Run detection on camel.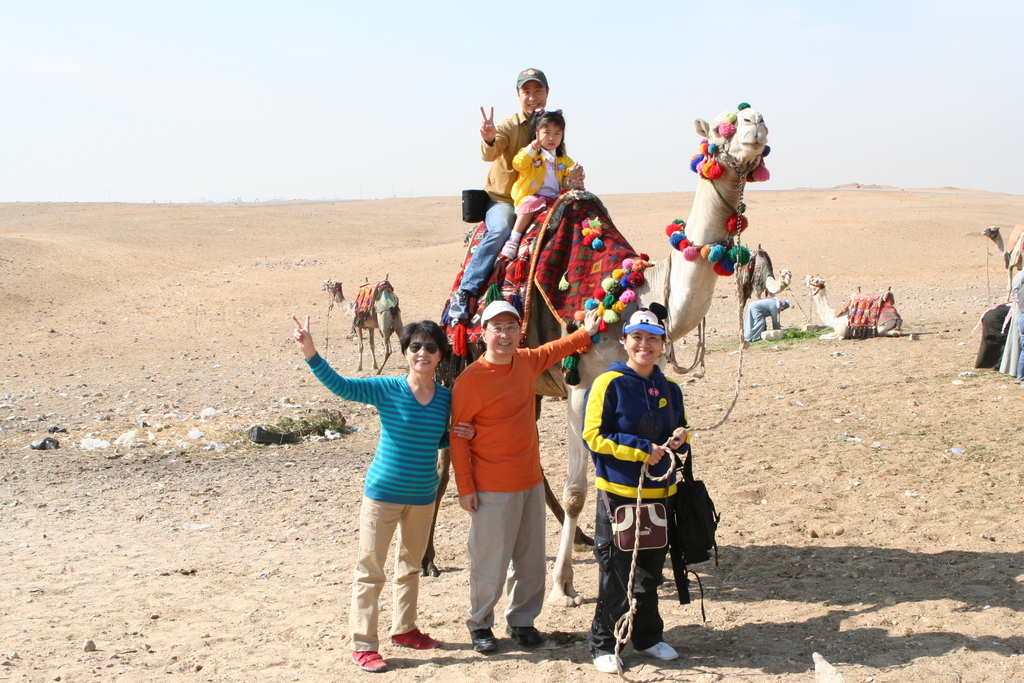
Result: 729/247/794/343.
